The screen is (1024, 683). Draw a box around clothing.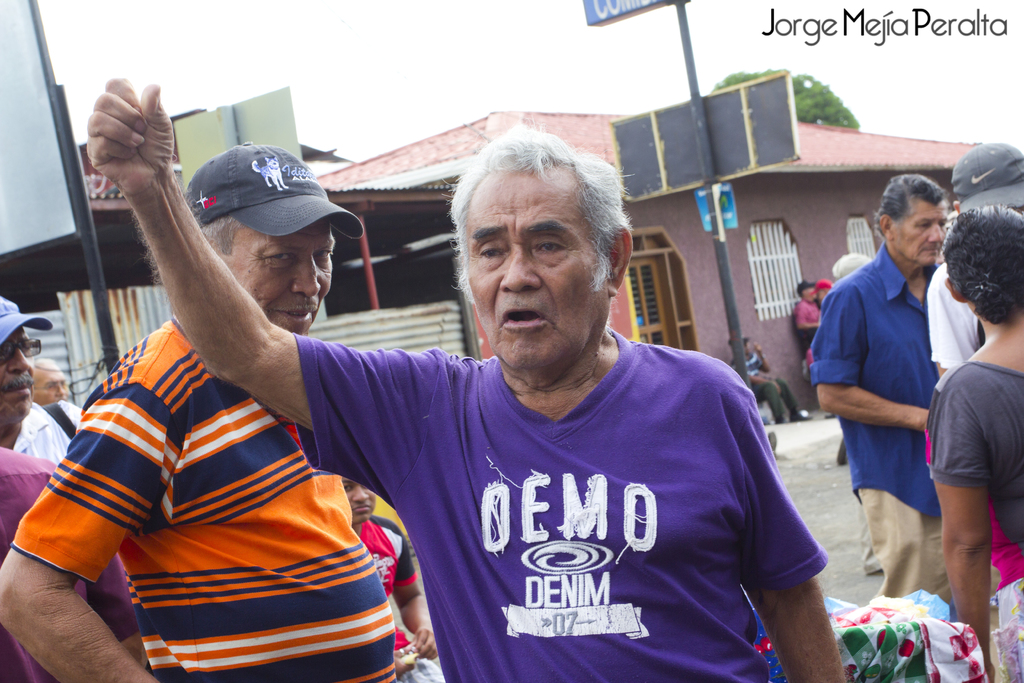
929,260,981,368.
